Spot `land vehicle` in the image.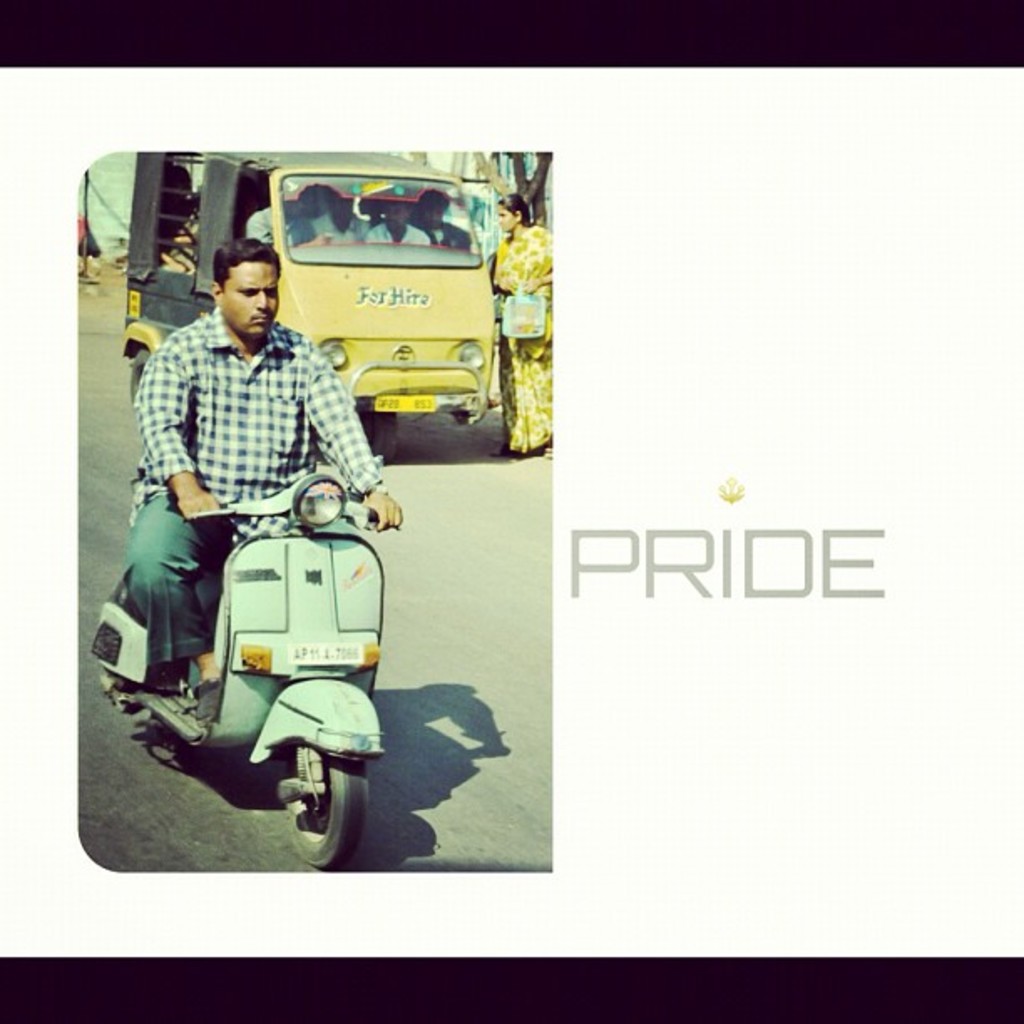
`land vehicle` found at rect(127, 142, 517, 425).
